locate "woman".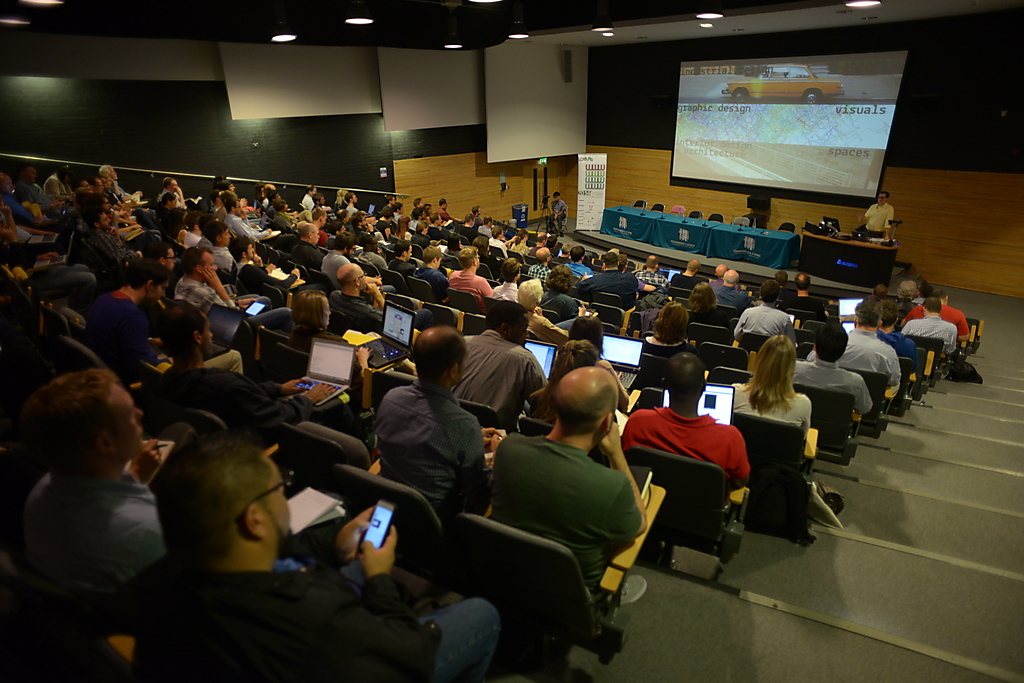
Bounding box: detection(273, 198, 300, 231).
